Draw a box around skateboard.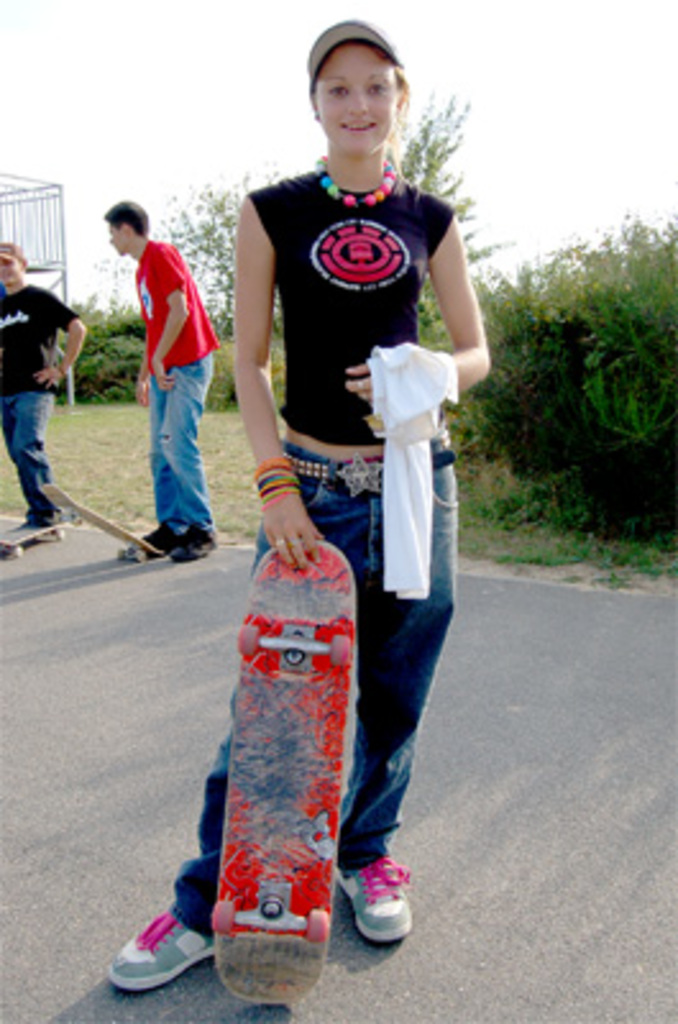
[36, 479, 164, 558].
